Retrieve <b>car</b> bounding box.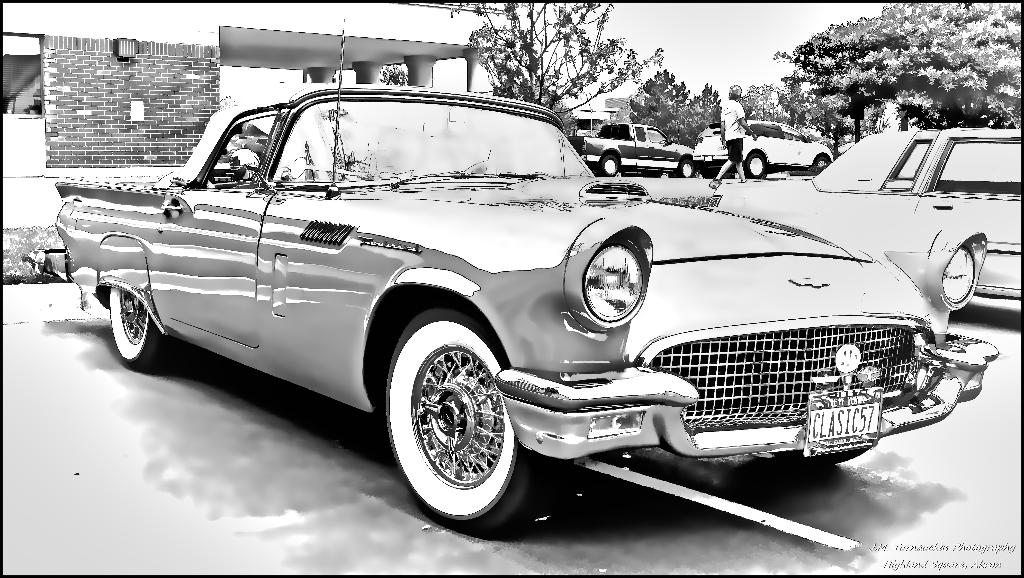
Bounding box: 706/129/1021/299.
